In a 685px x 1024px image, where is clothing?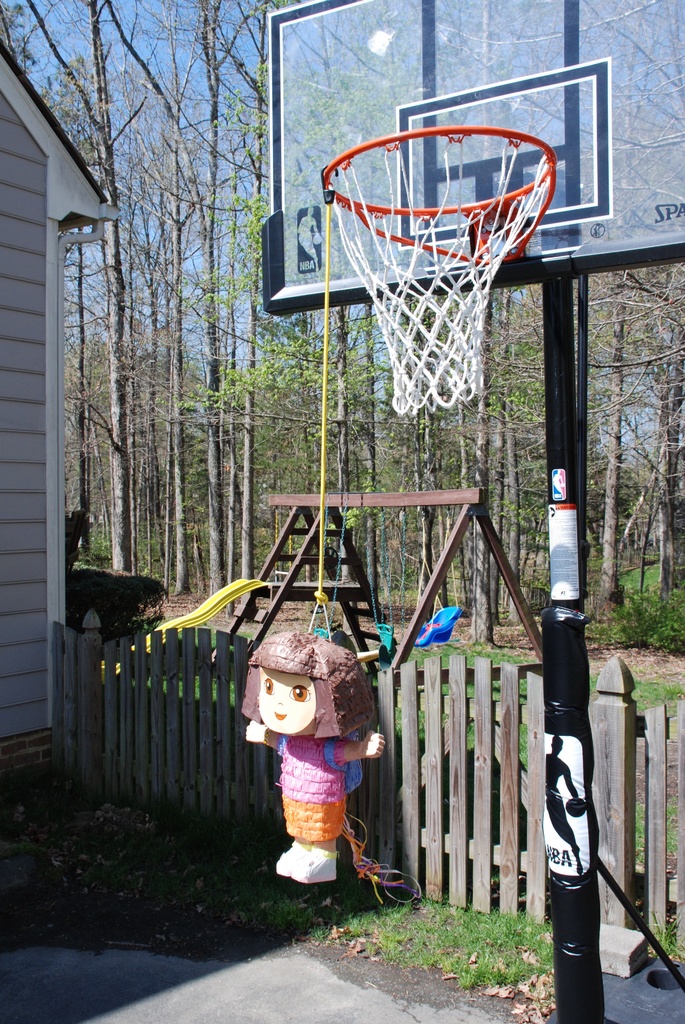
locate(281, 739, 356, 835).
